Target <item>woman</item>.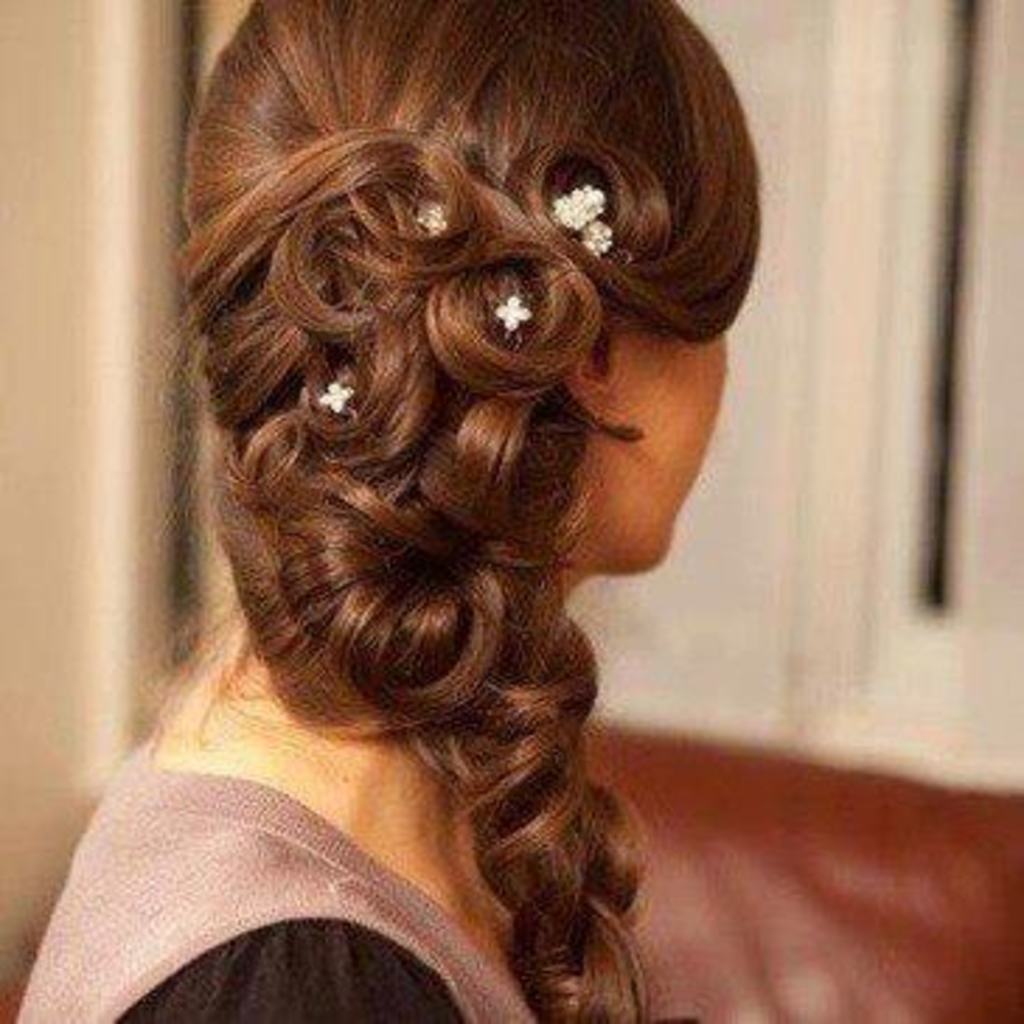
Target region: [22, 0, 828, 982].
